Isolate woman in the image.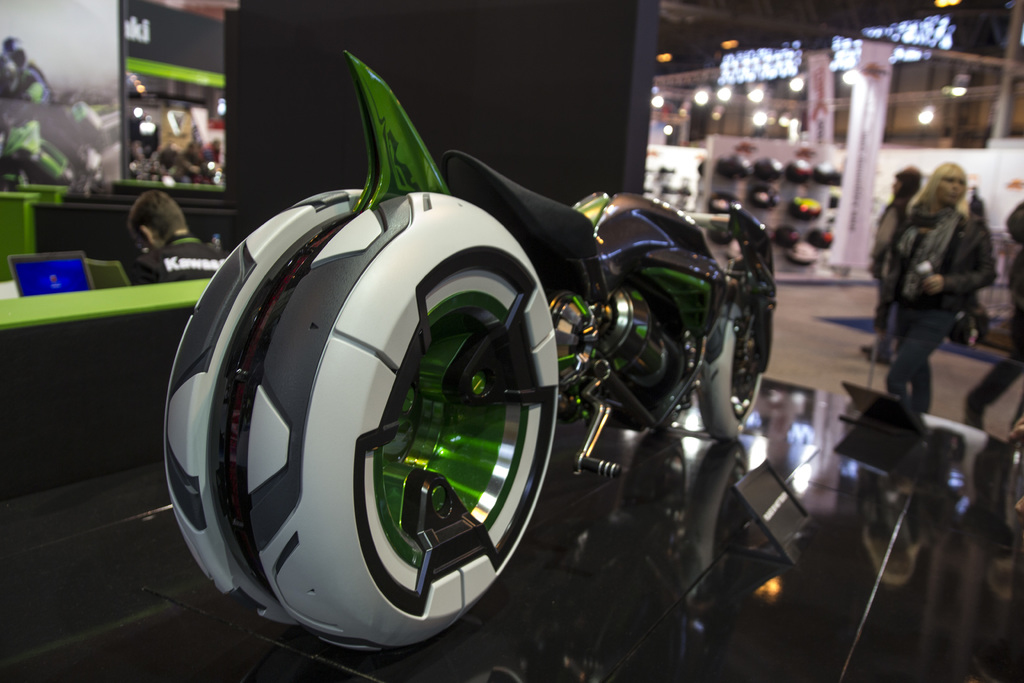
Isolated region: <box>865,140,1004,456</box>.
